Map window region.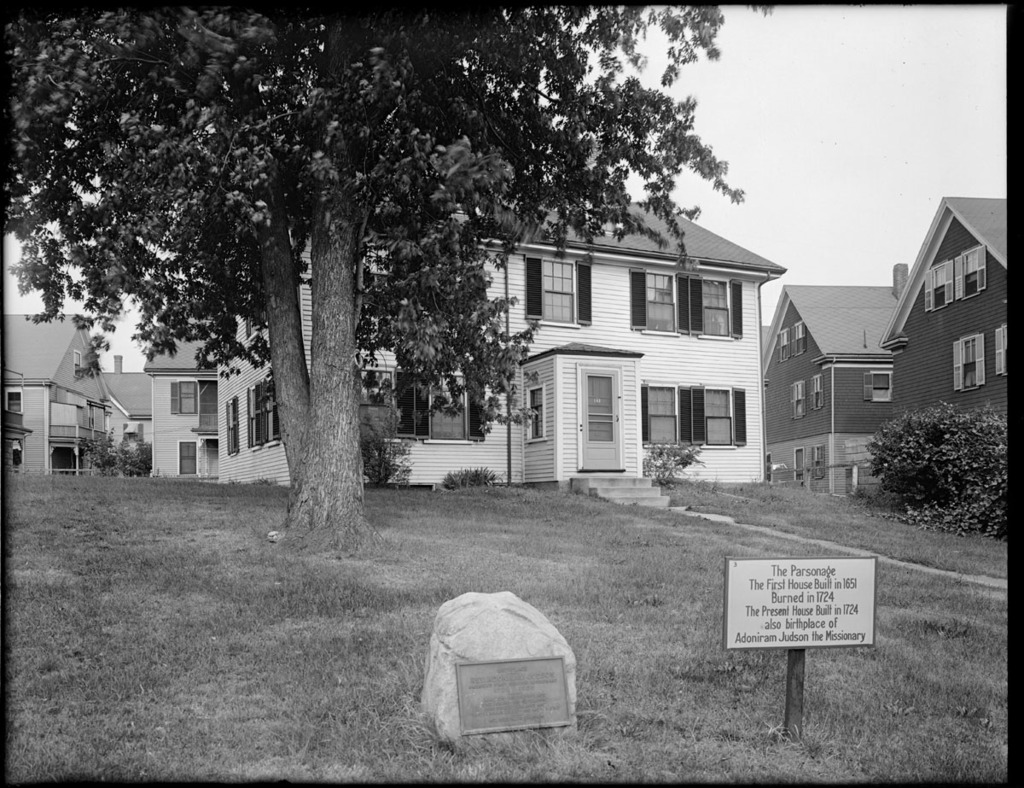
Mapped to bbox(529, 387, 542, 443).
